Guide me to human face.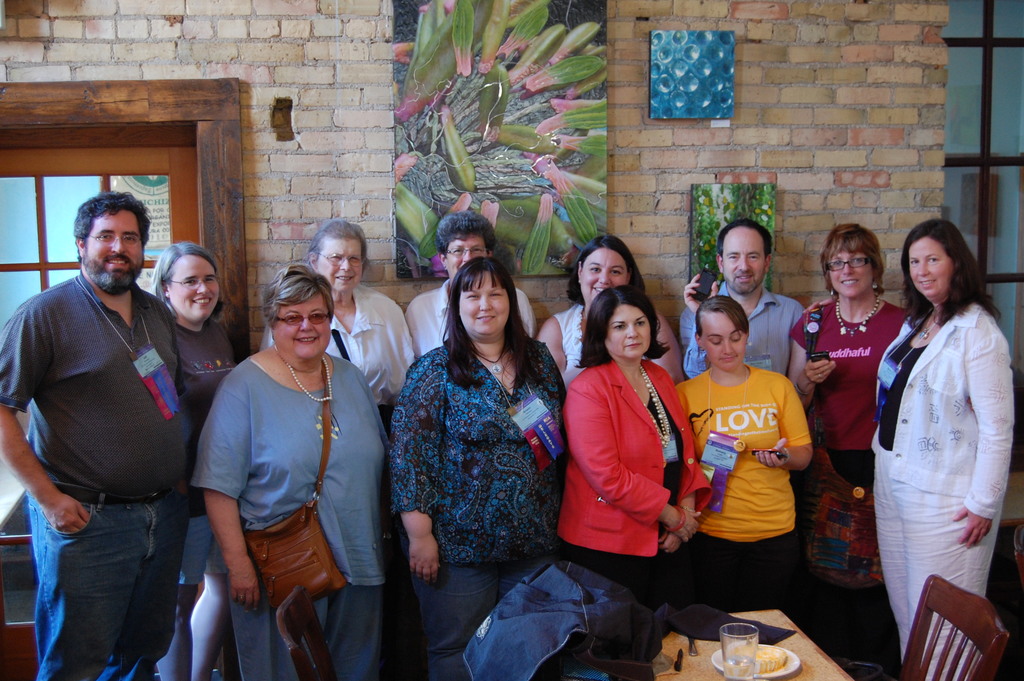
Guidance: (left=910, top=236, right=952, bottom=298).
